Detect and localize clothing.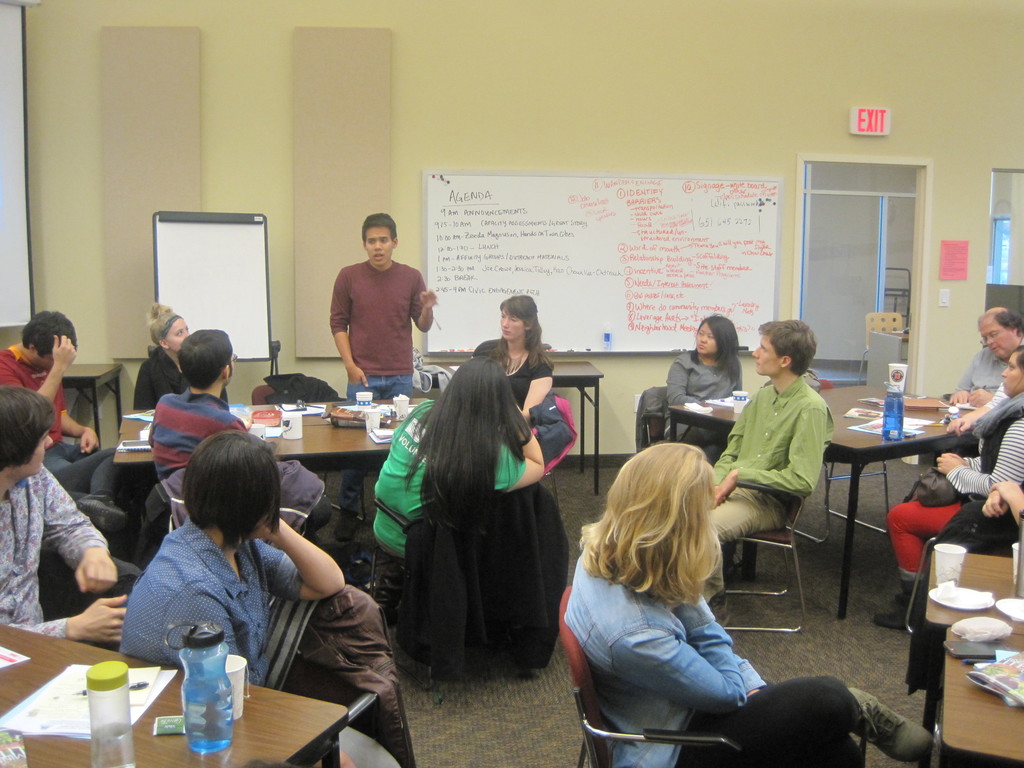
Localized at [left=661, top=345, right=739, bottom=458].
